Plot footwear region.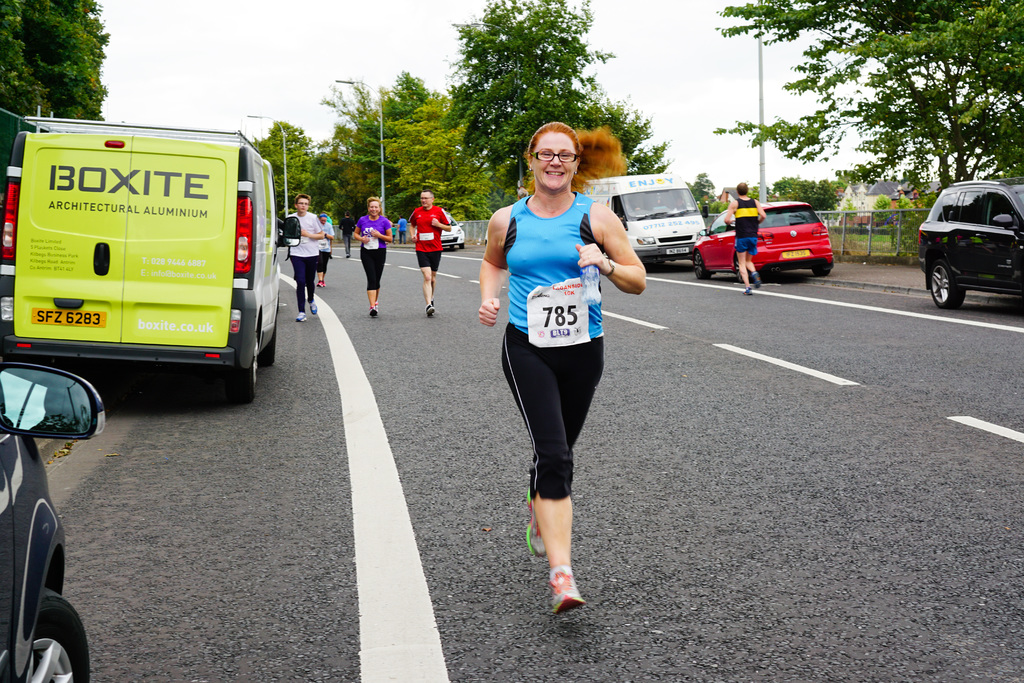
Plotted at crop(548, 564, 586, 614).
